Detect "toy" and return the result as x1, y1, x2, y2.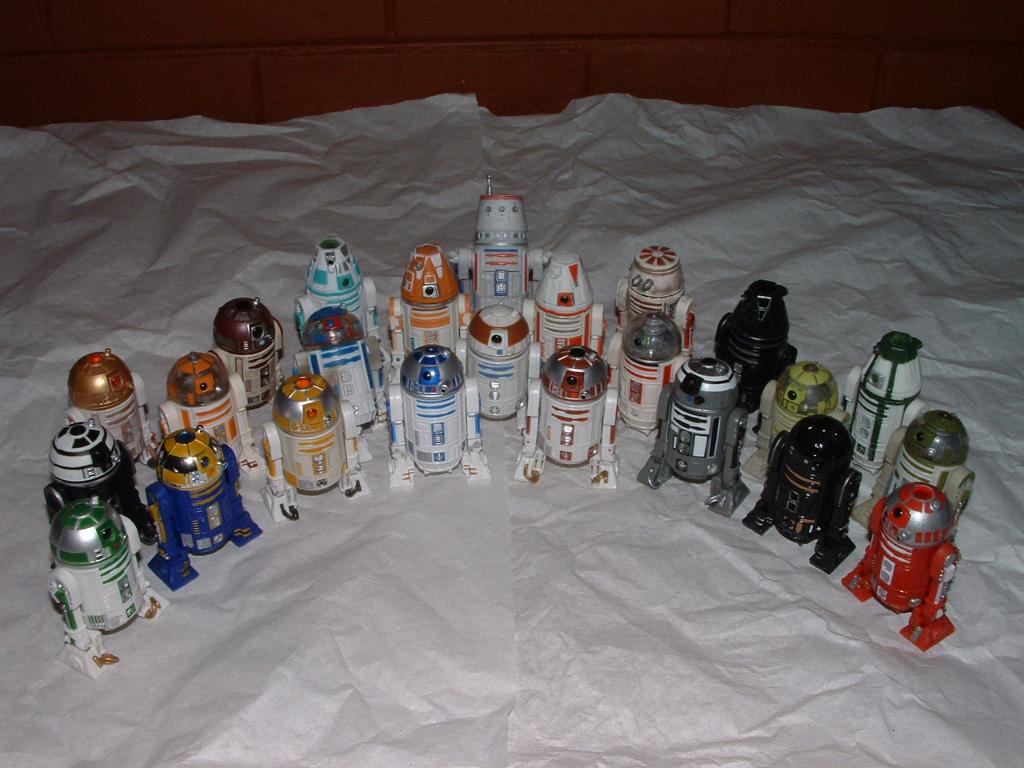
617, 310, 678, 438.
